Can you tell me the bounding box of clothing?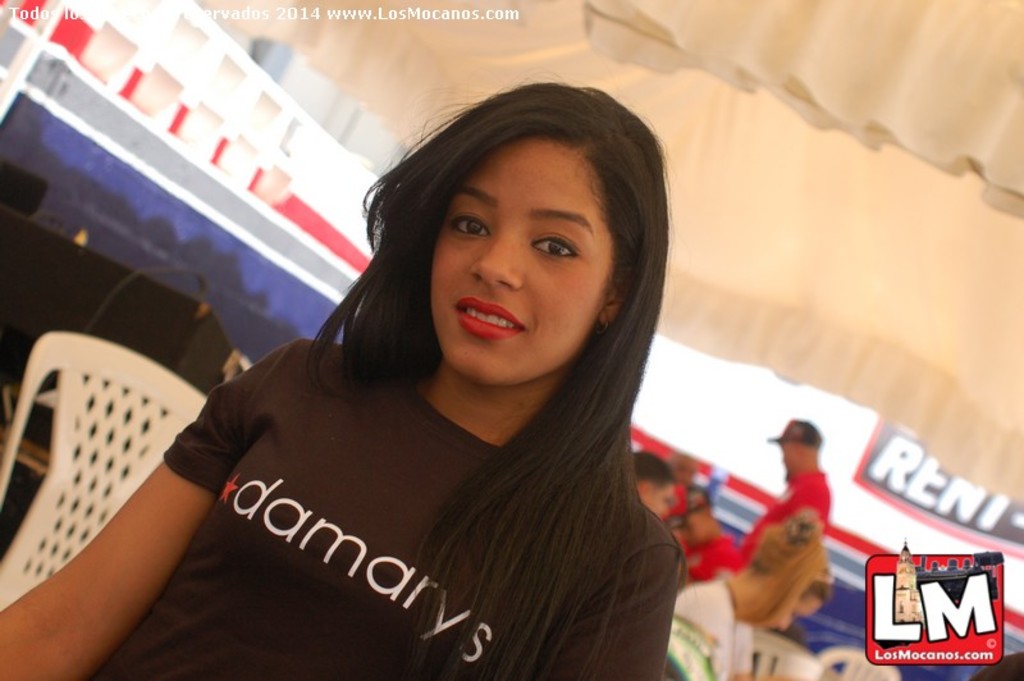
[left=668, top=525, right=748, bottom=584].
